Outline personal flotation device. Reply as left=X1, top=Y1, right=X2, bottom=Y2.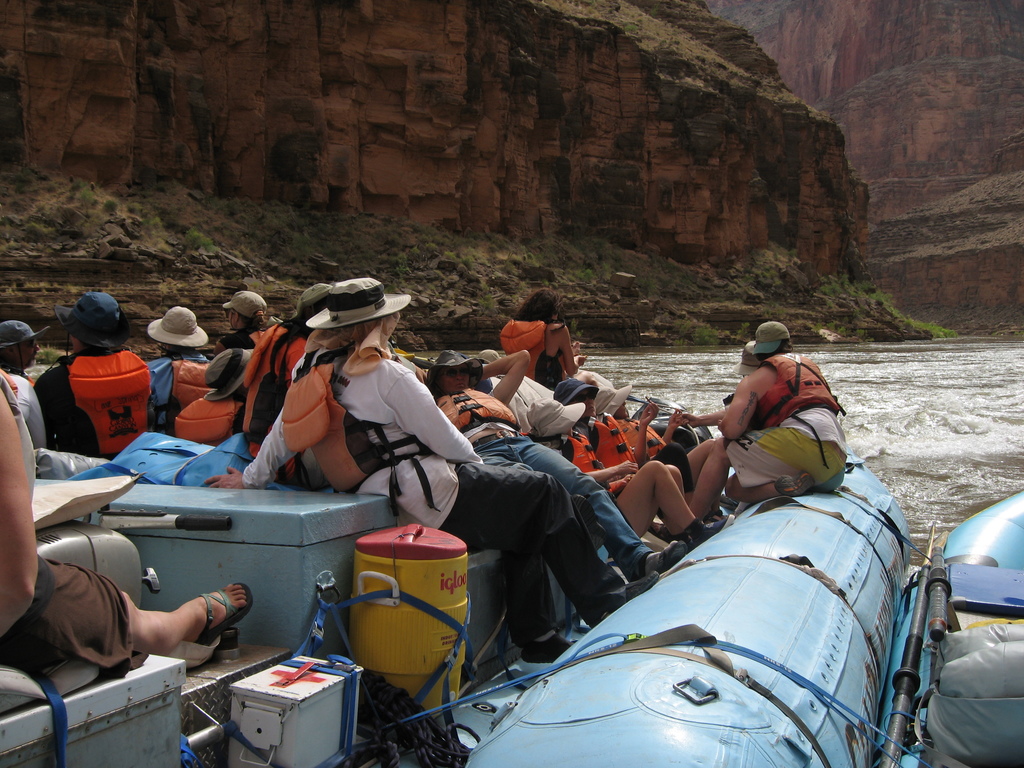
left=739, top=353, right=849, bottom=437.
